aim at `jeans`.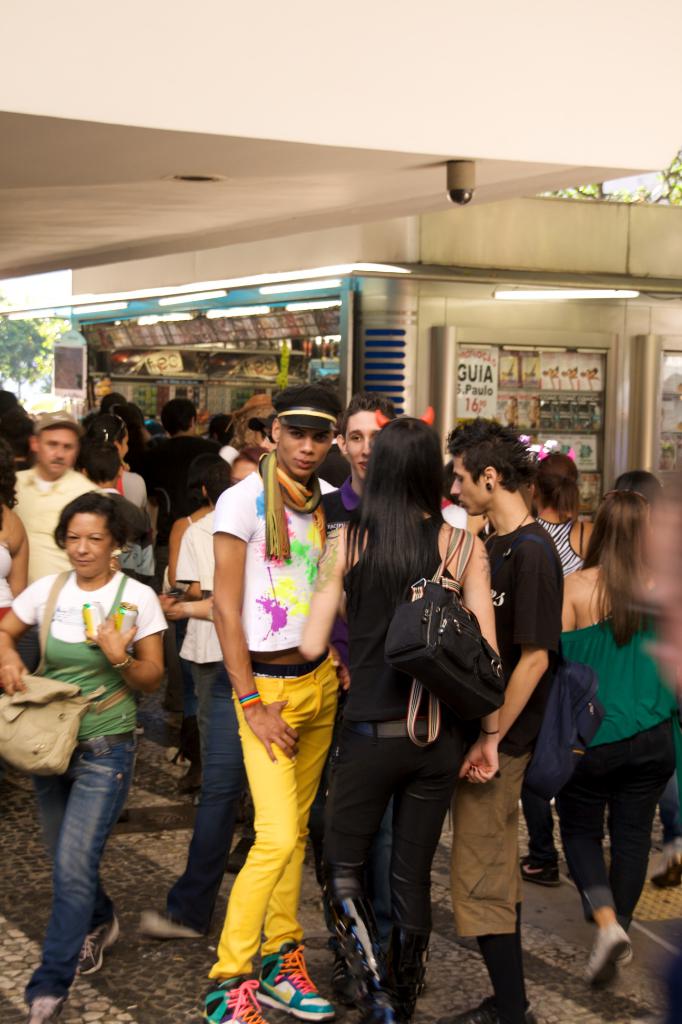
Aimed at (518, 788, 562, 860).
